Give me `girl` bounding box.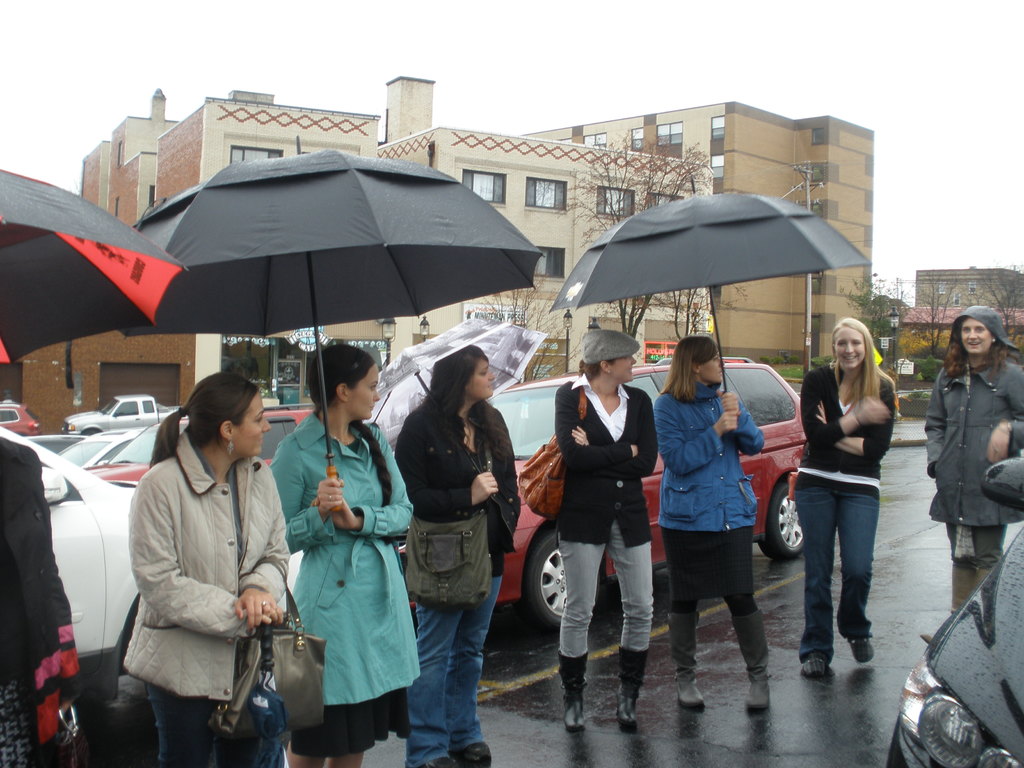
box(799, 316, 900, 676).
